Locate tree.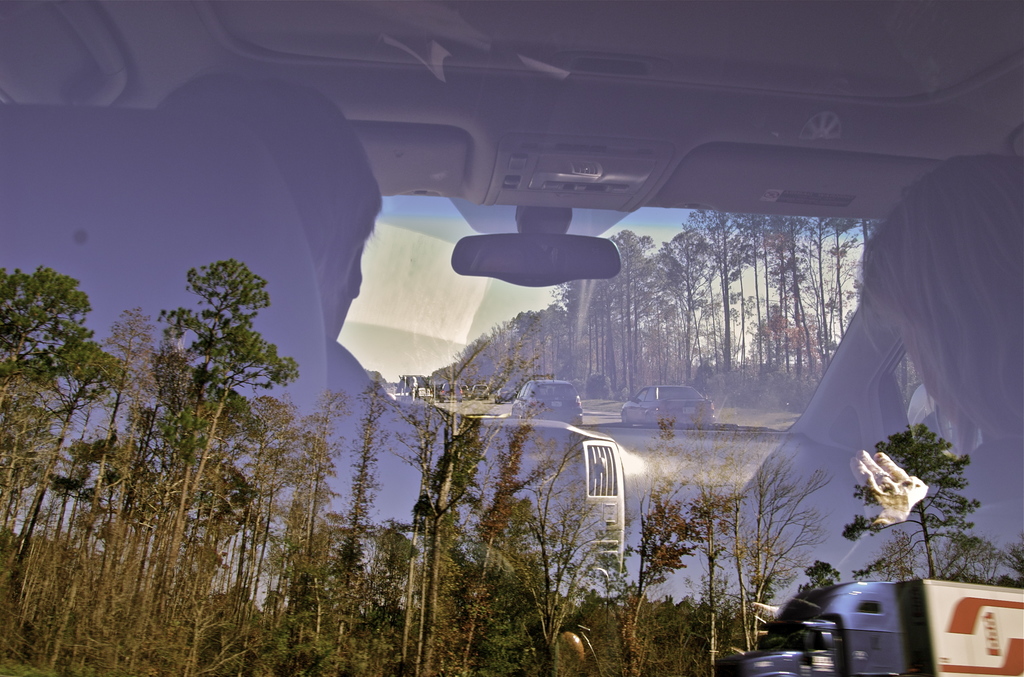
Bounding box: x1=838 y1=430 x2=1023 y2=583.
